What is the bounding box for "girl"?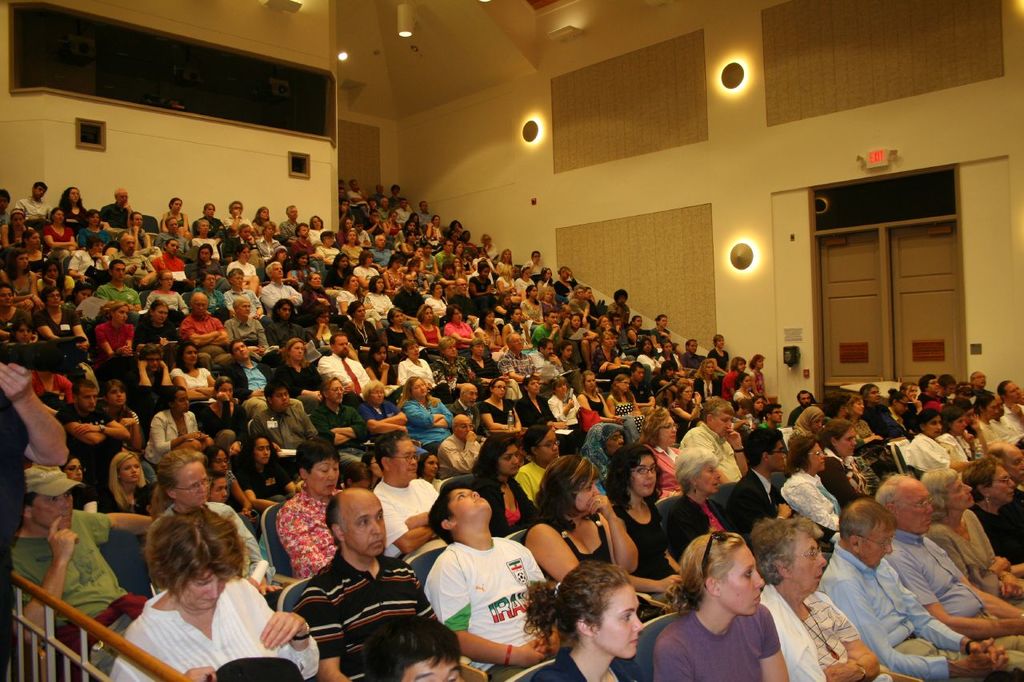
x1=200 y1=376 x2=245 y2=434.
